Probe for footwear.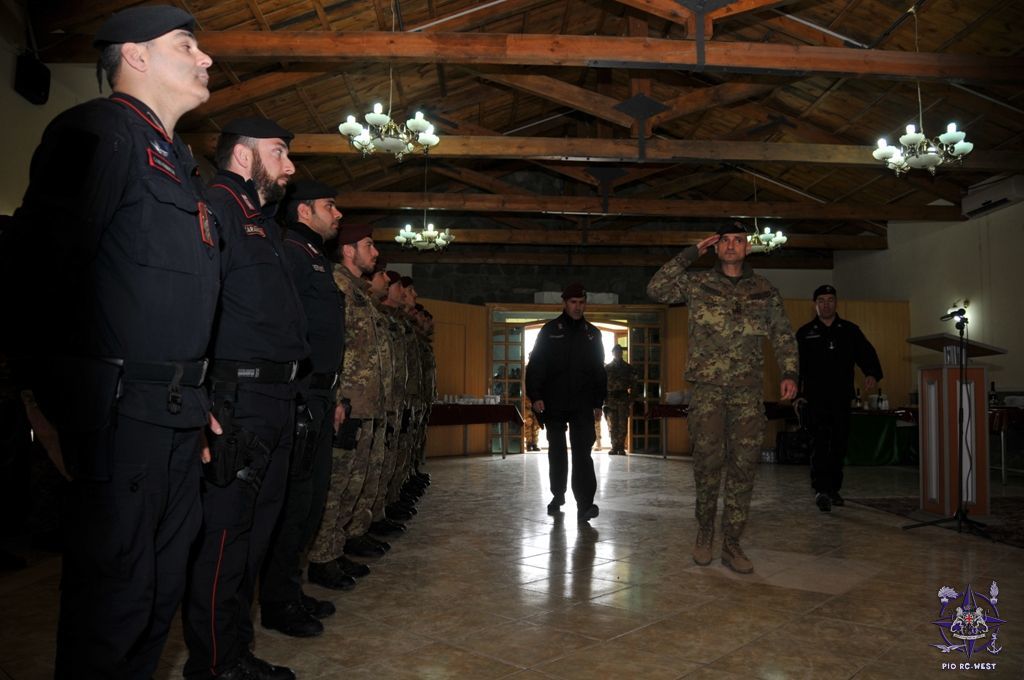
Probe result: [left=184, top=649, right=312, bottom=679].
